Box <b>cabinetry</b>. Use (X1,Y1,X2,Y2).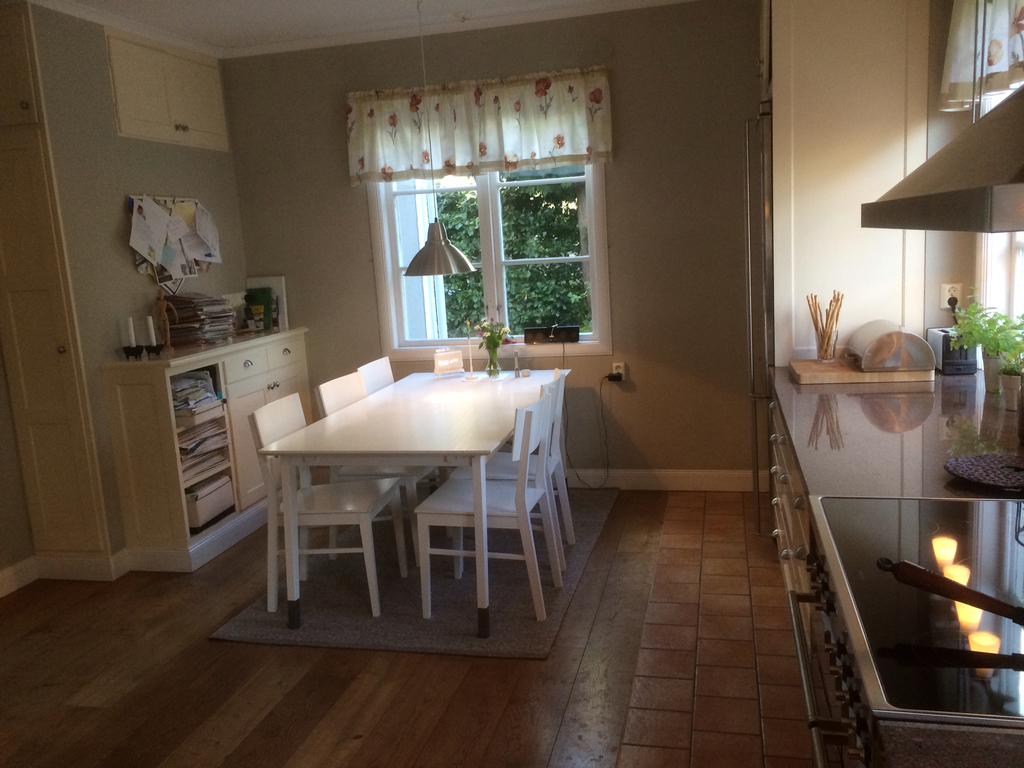
(221,332,314,515).
